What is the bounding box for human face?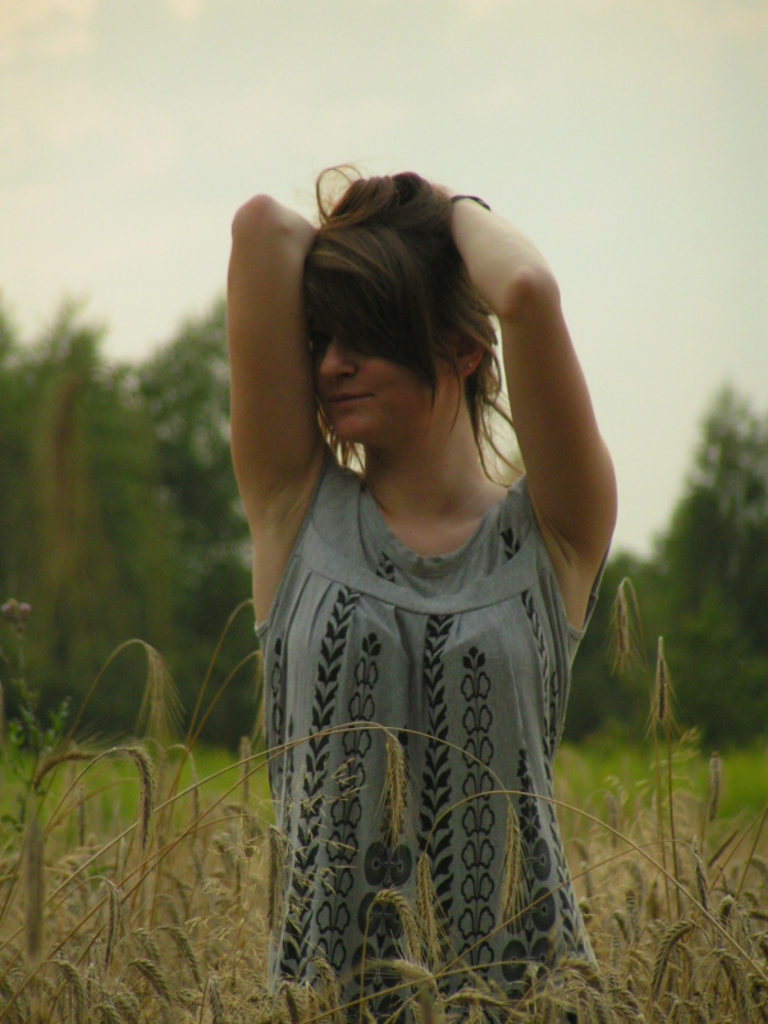
314,321,454,443.
